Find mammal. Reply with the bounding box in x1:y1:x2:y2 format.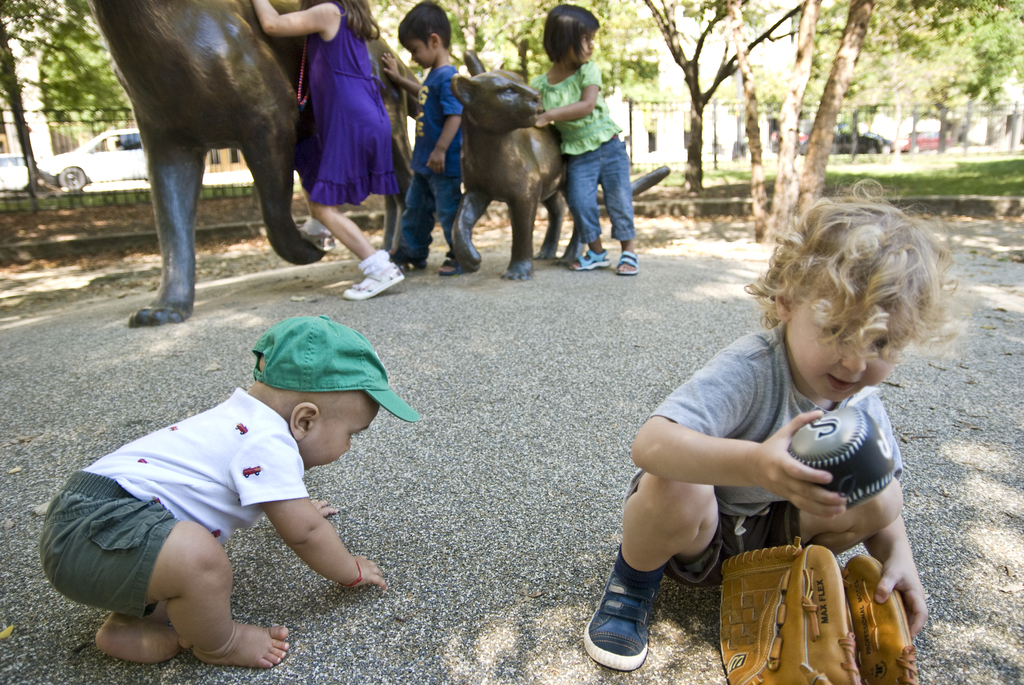
81:0:421:325.
